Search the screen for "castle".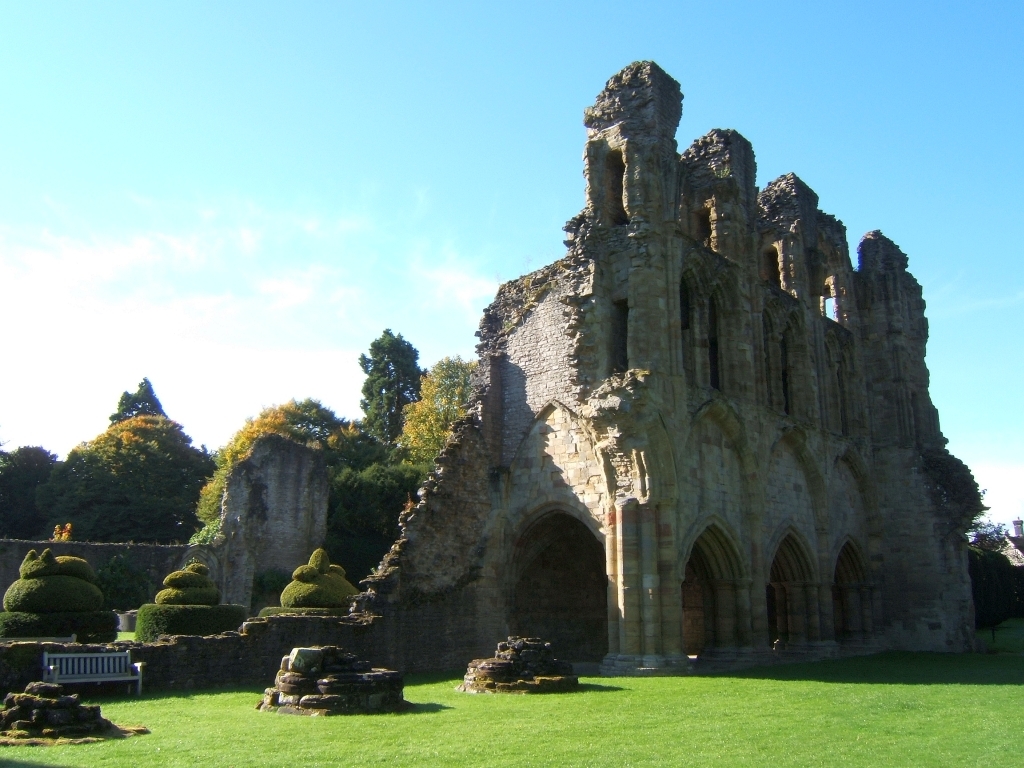
Found at [left=359, top=48, right=989, bottom=668].
